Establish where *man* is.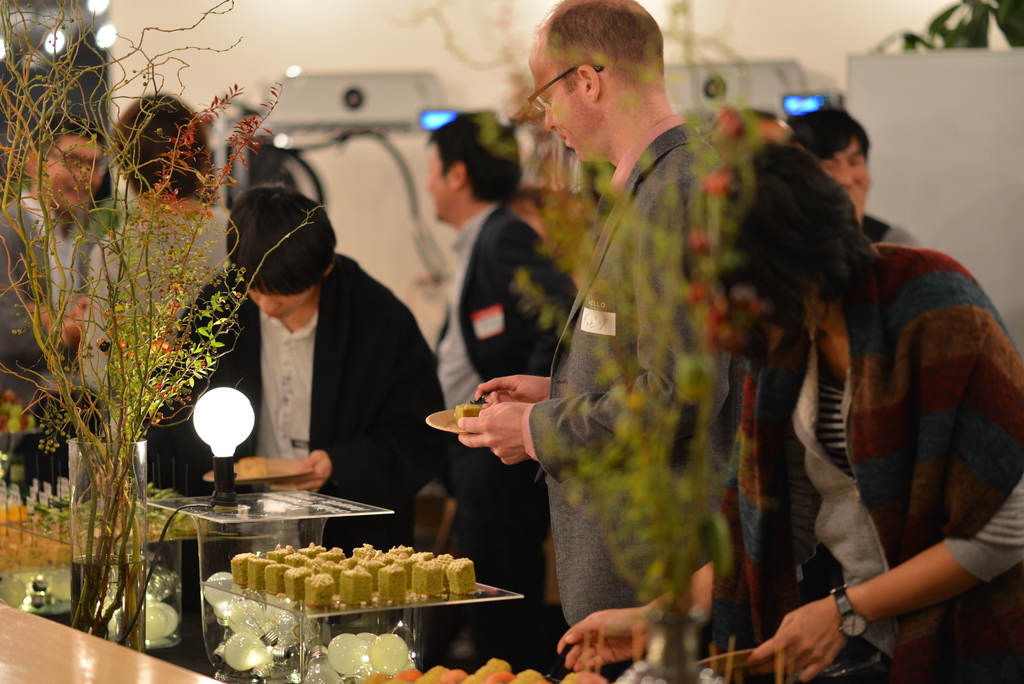
Established at l=495, t=37, r=771, b=645.
